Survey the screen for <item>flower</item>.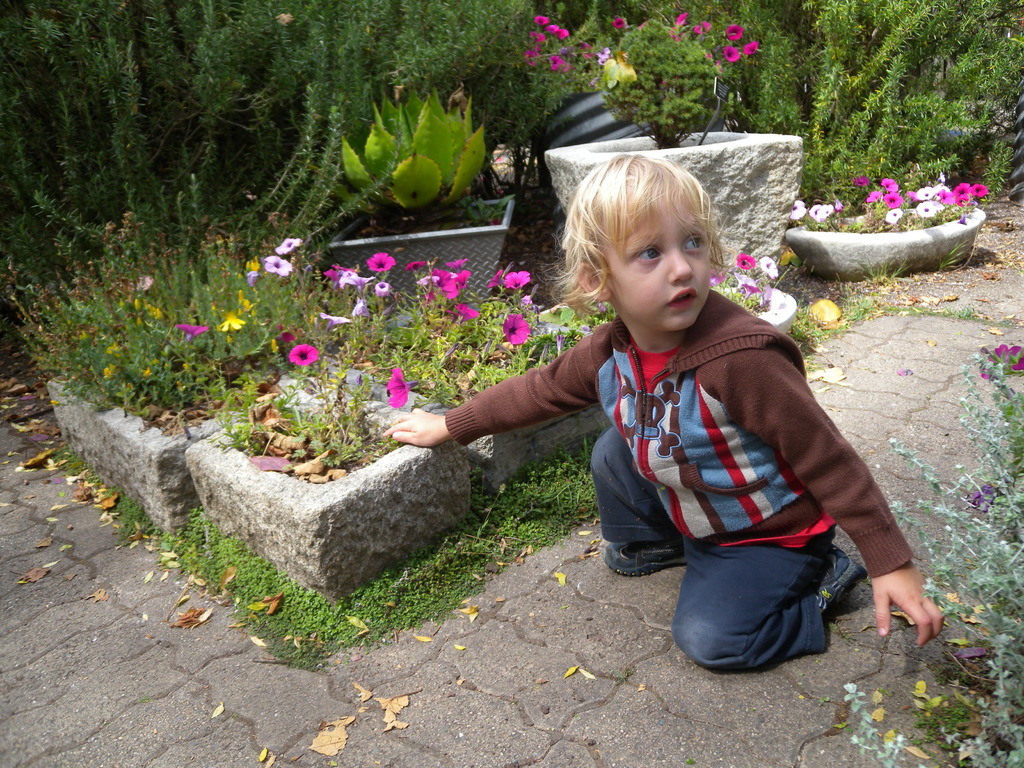
Survey found: x1=731 y1=274 x2=758 y2=292.
